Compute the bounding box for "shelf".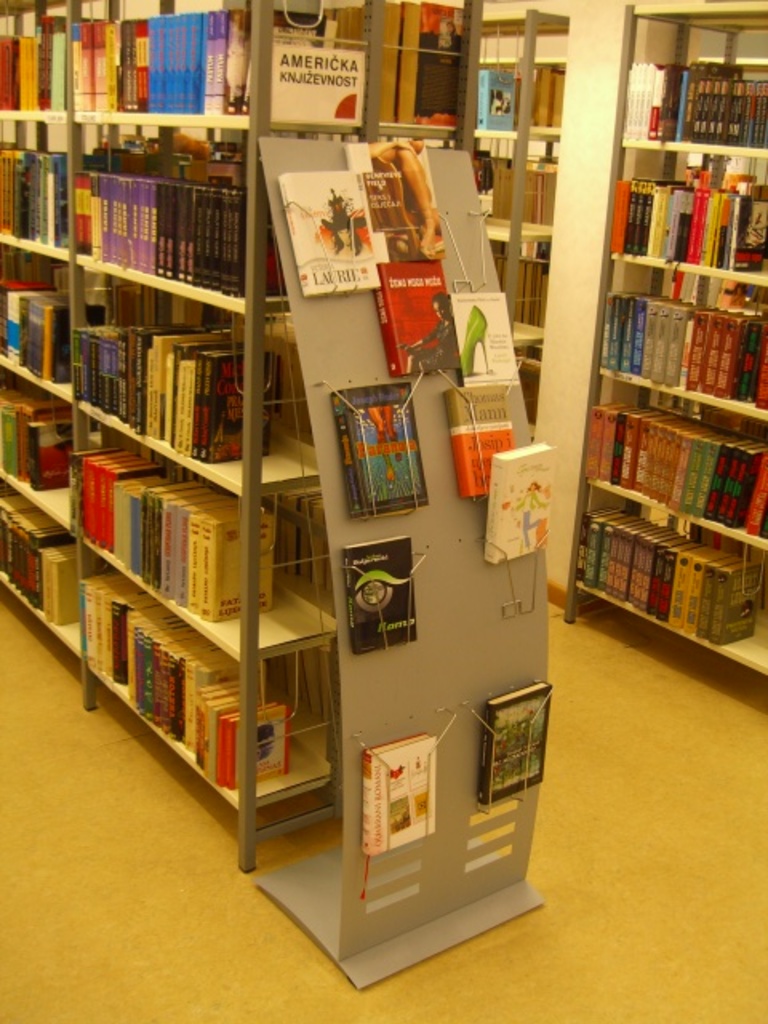
(0,106,248,304).
